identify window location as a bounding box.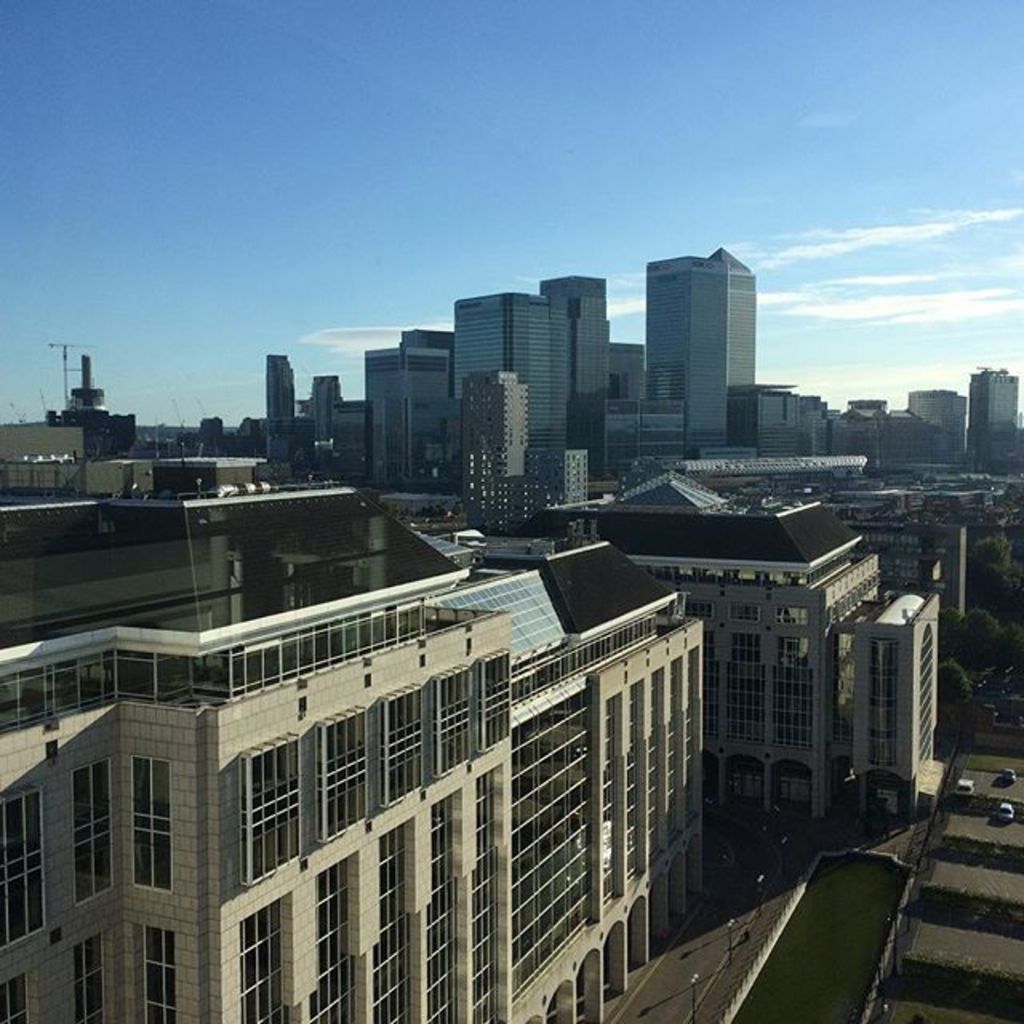
[382, 678, 427, 806].
